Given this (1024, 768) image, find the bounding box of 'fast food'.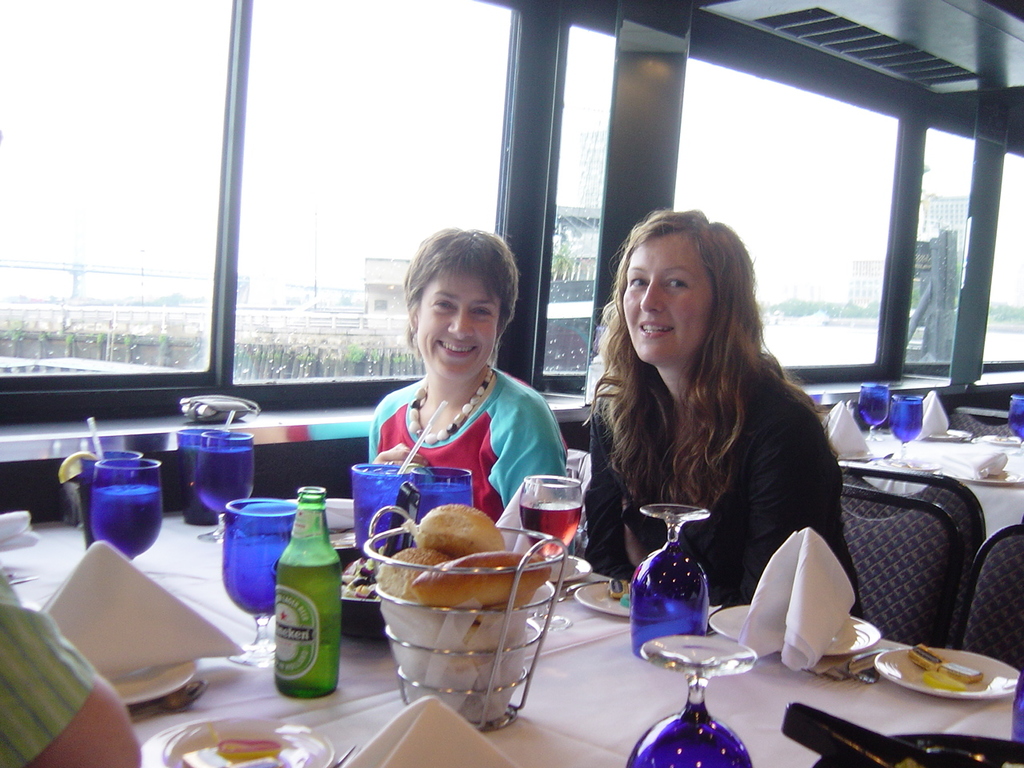
(943, 658, 986, 688).
